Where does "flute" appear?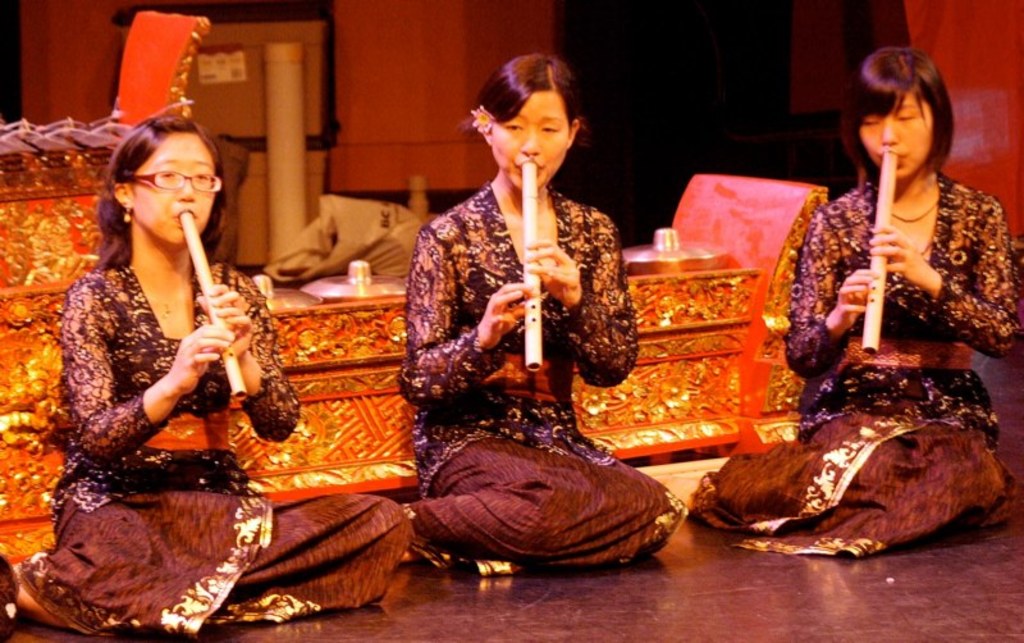
Appears at (left=524, top=160, right=543, bottom=371).
